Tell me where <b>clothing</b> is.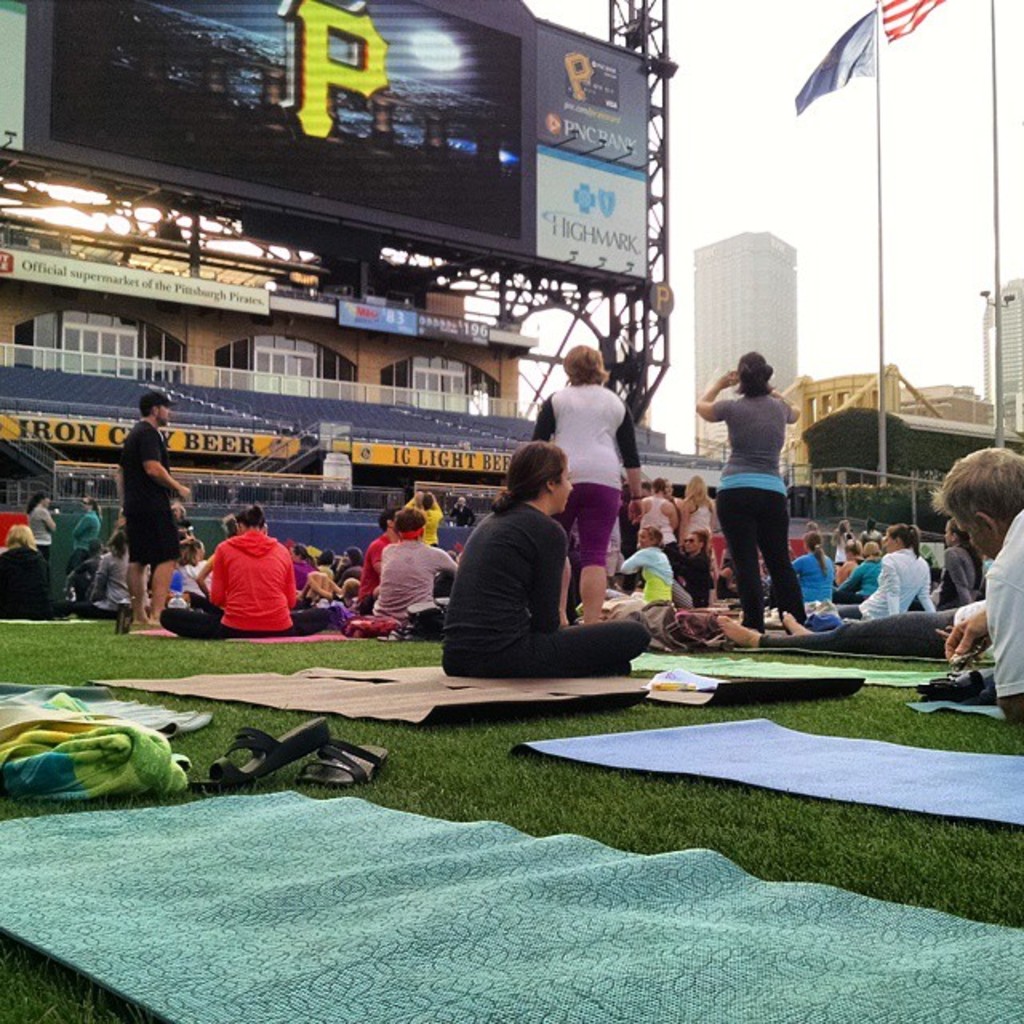
<b>clothing</b> is at box(986, 510, 1022, 694).
